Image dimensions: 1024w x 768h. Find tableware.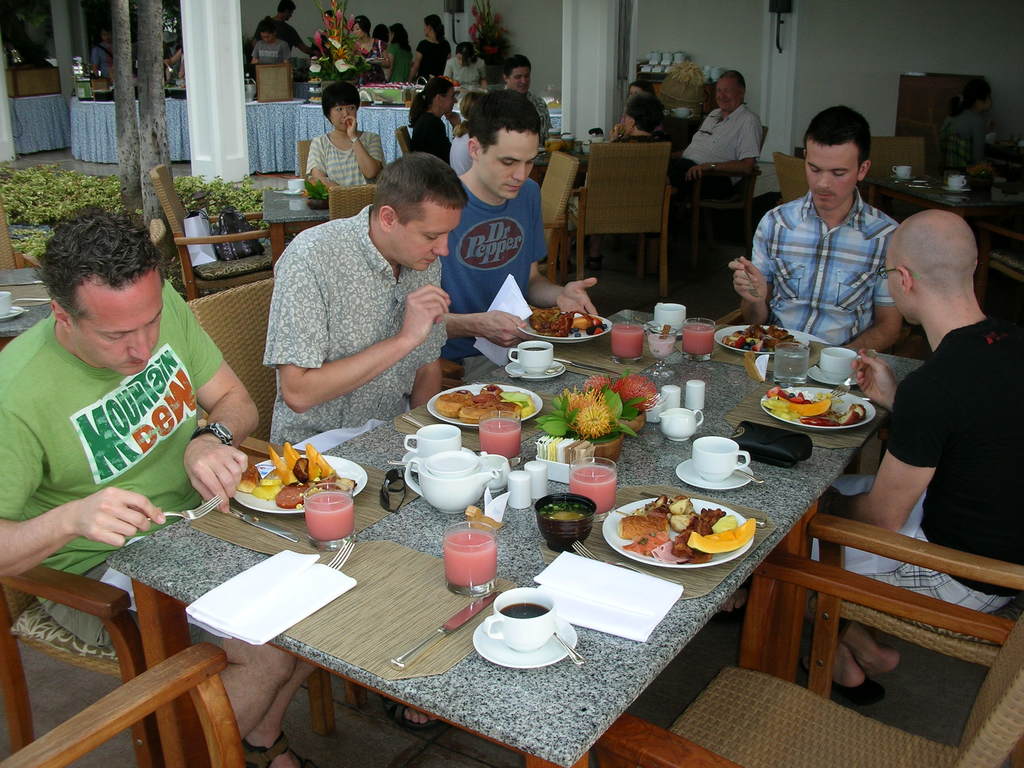
516,305,611,344.
